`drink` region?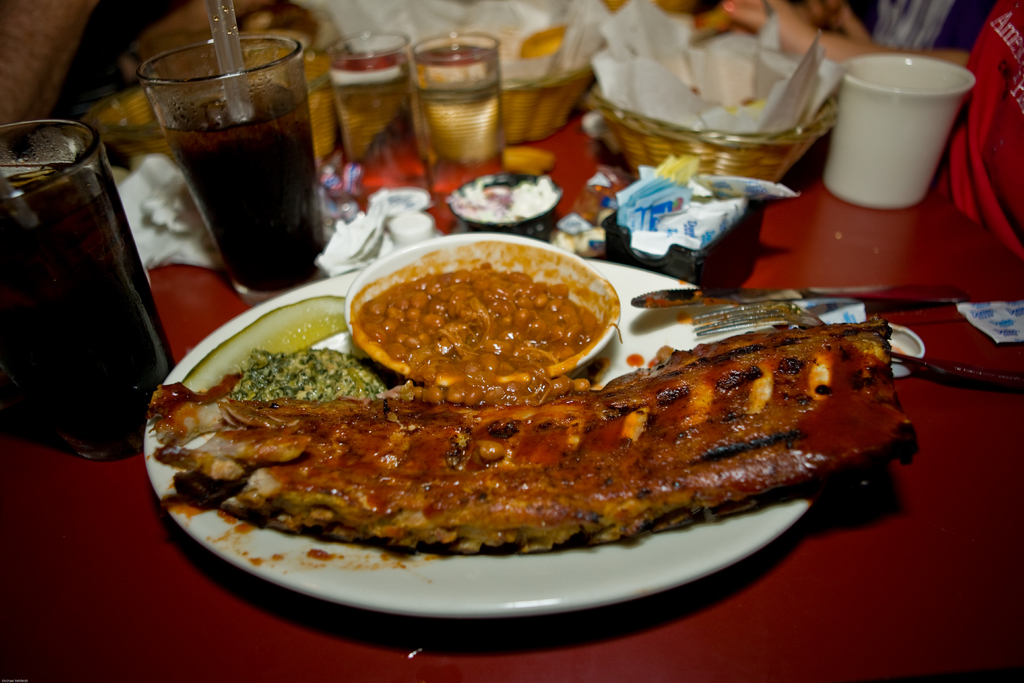
<bbox>405, 26, 511, 175</bbox>
